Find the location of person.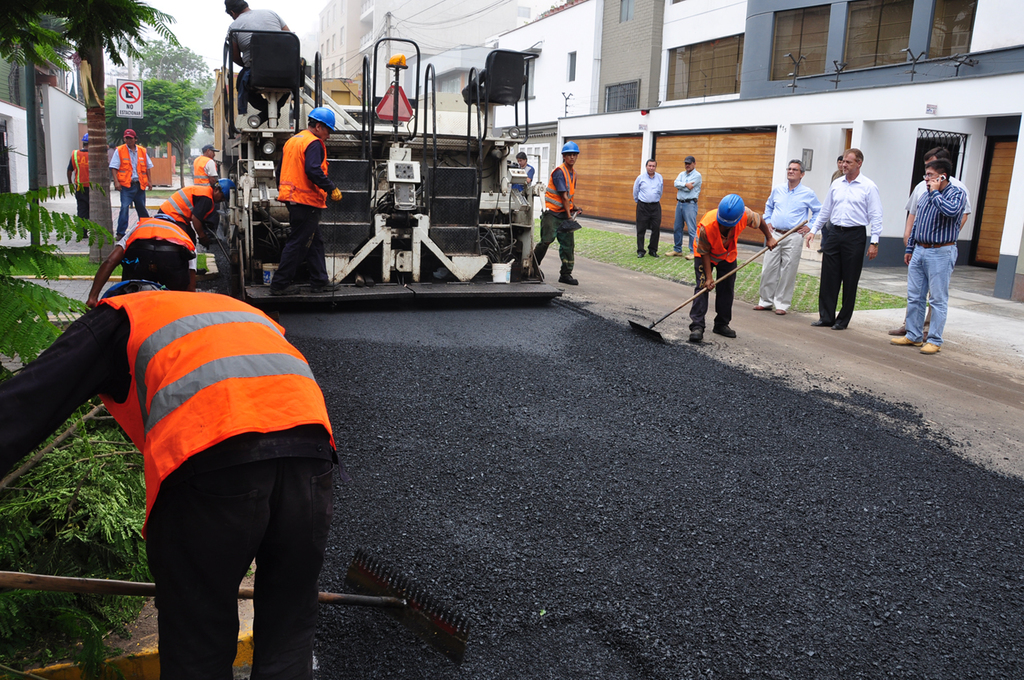
Location: x1=0, y1=217, x2=336, y2=679.
